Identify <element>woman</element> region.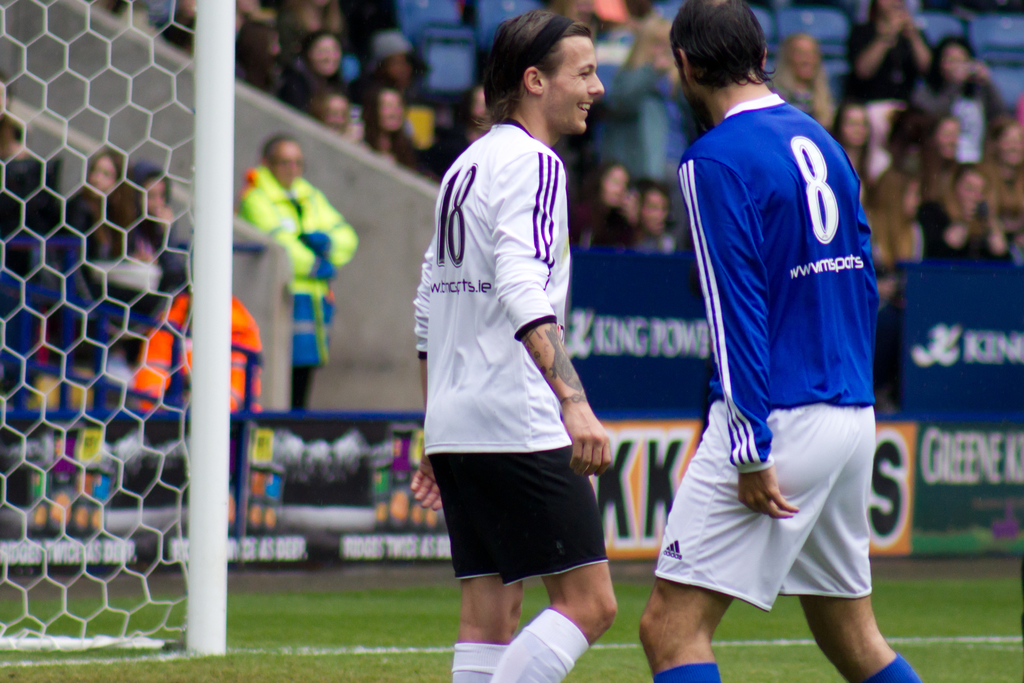
Region: bbox=(573, 160, 632, 245).
